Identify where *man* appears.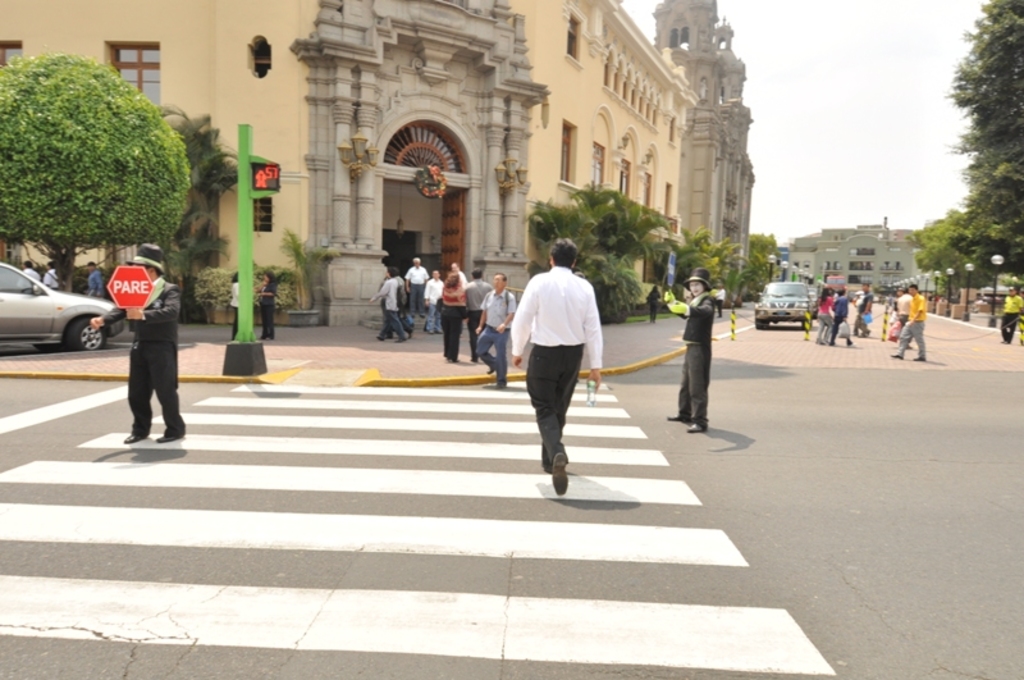
Appears at 20 256 41 283.
